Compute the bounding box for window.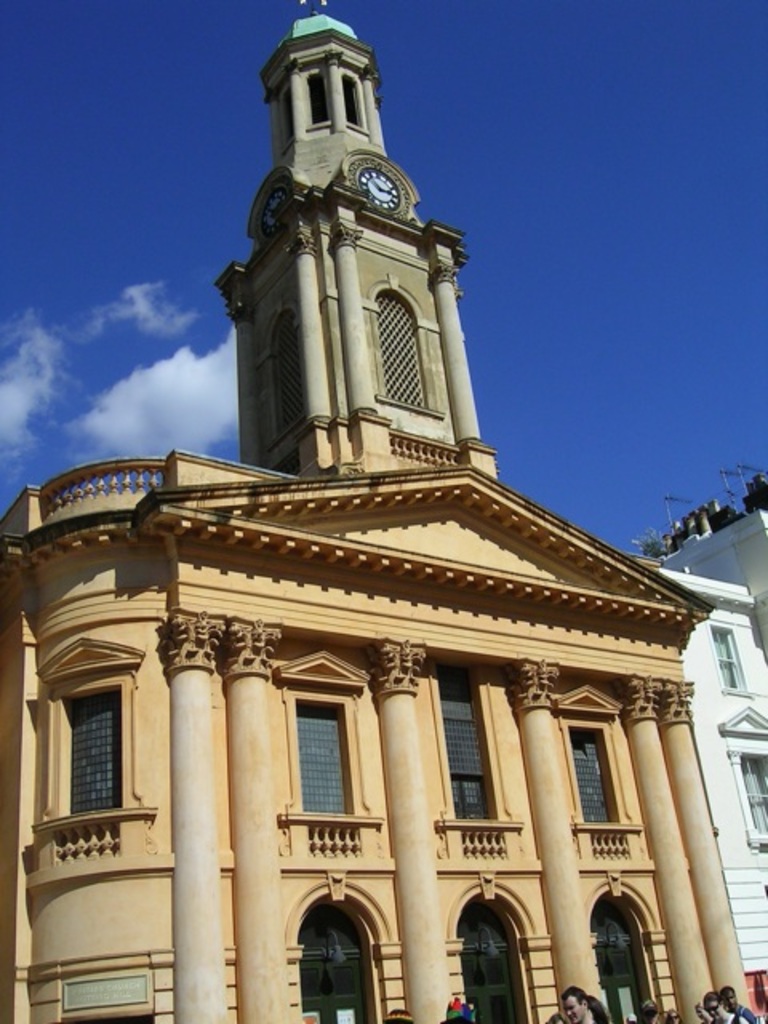
<region>717, 694, 766, 851</region>.
